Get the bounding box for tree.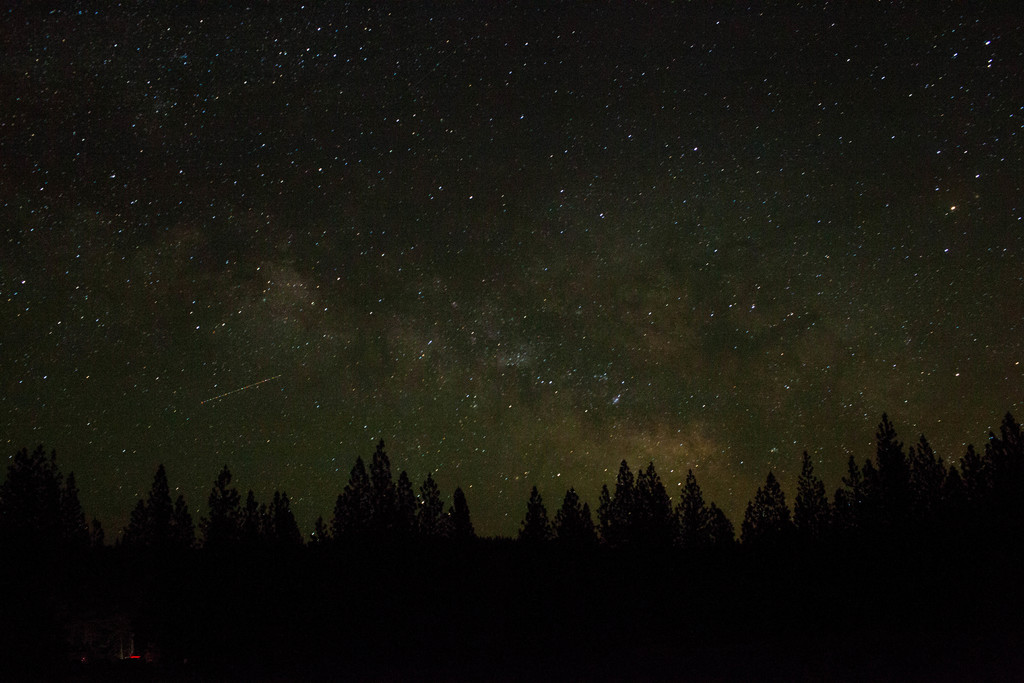
bbox=[643, 468, 682, 538].
